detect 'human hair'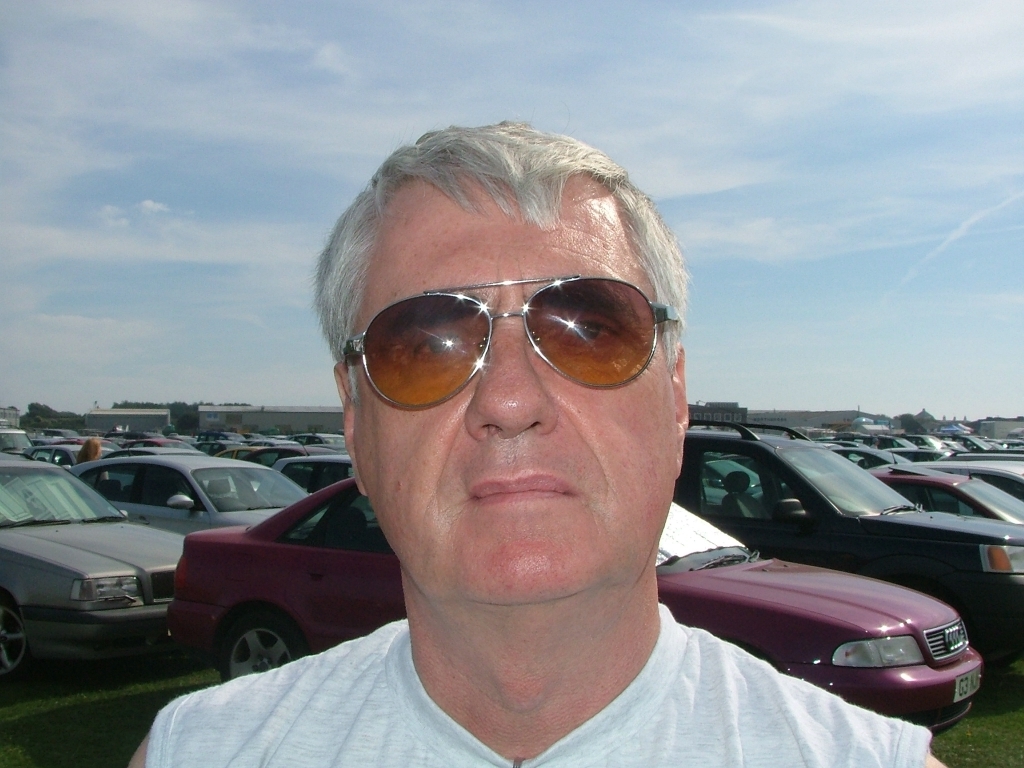
77,437,103,465
